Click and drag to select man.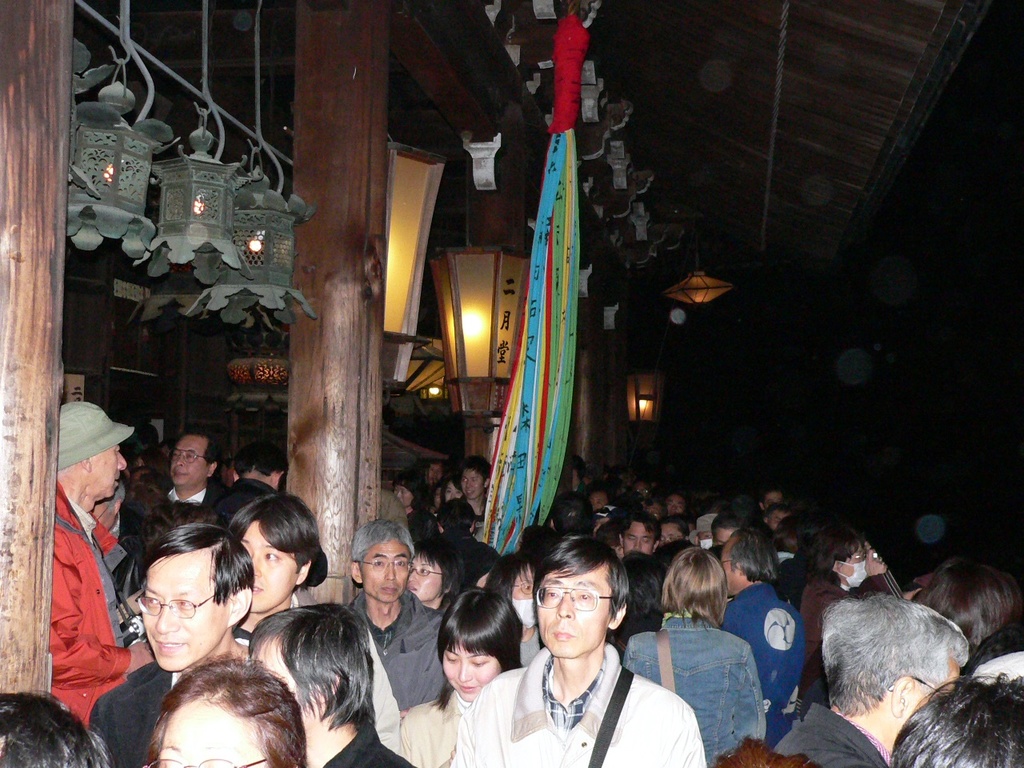
Selection: region(221, 441, 285, 527).
